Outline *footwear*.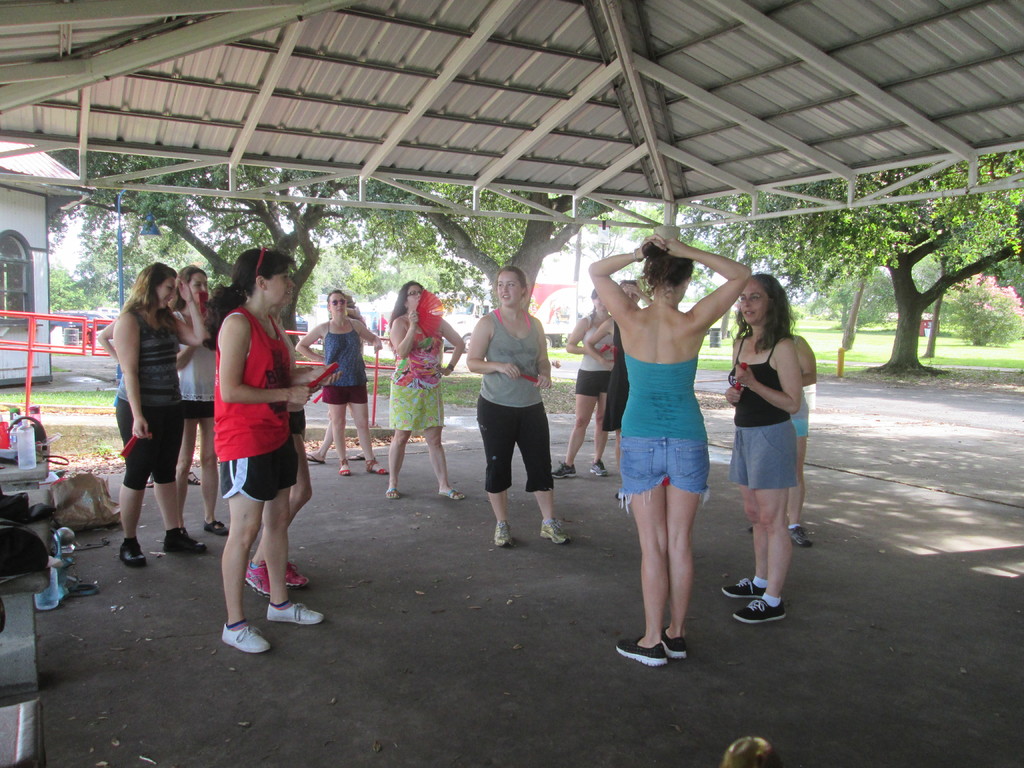
Outline: bbox=[223, 628, 271, 656].
